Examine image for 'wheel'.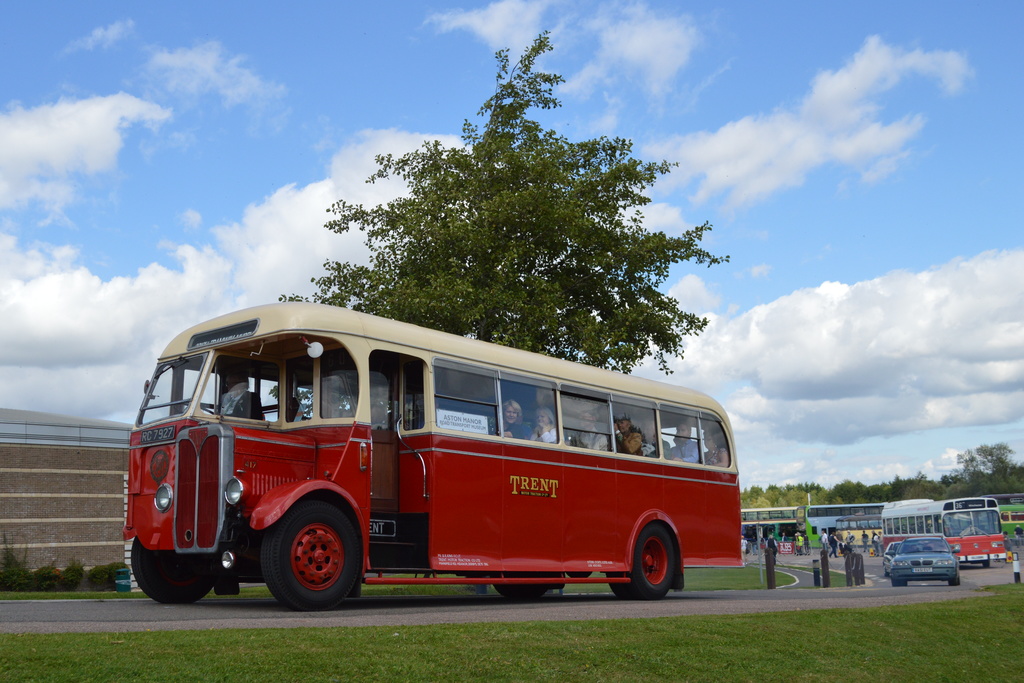
Examination result: 948/578/957/585.
